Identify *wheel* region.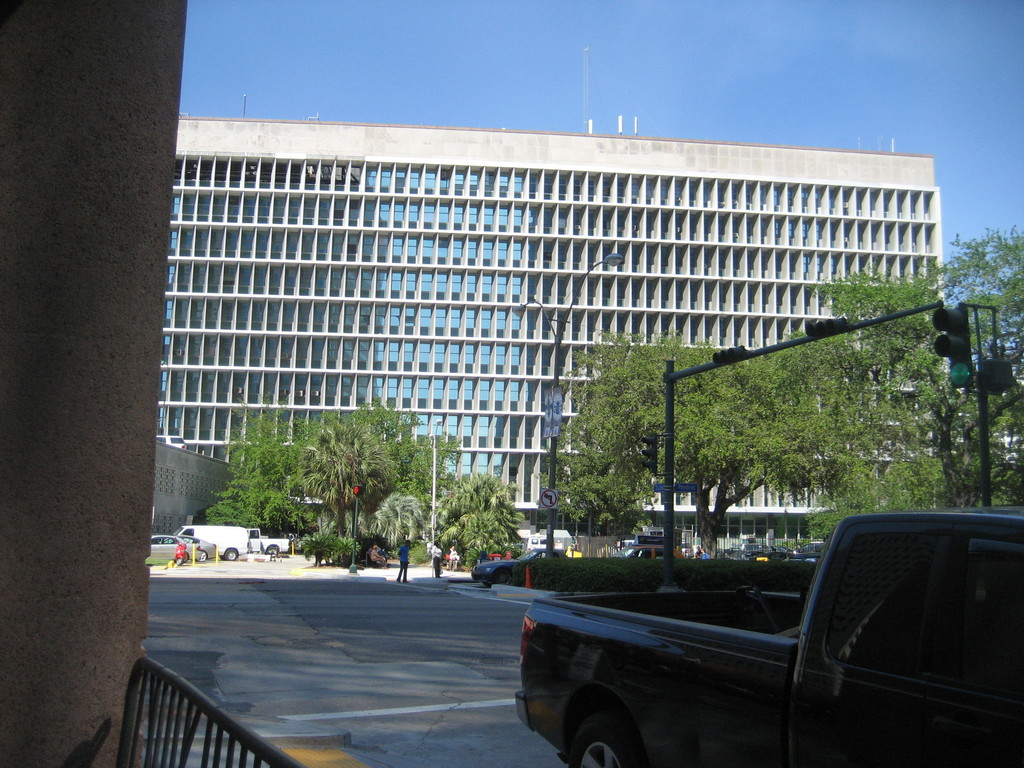
Region: x1=175, y1=557, x2=181, y2=564.
